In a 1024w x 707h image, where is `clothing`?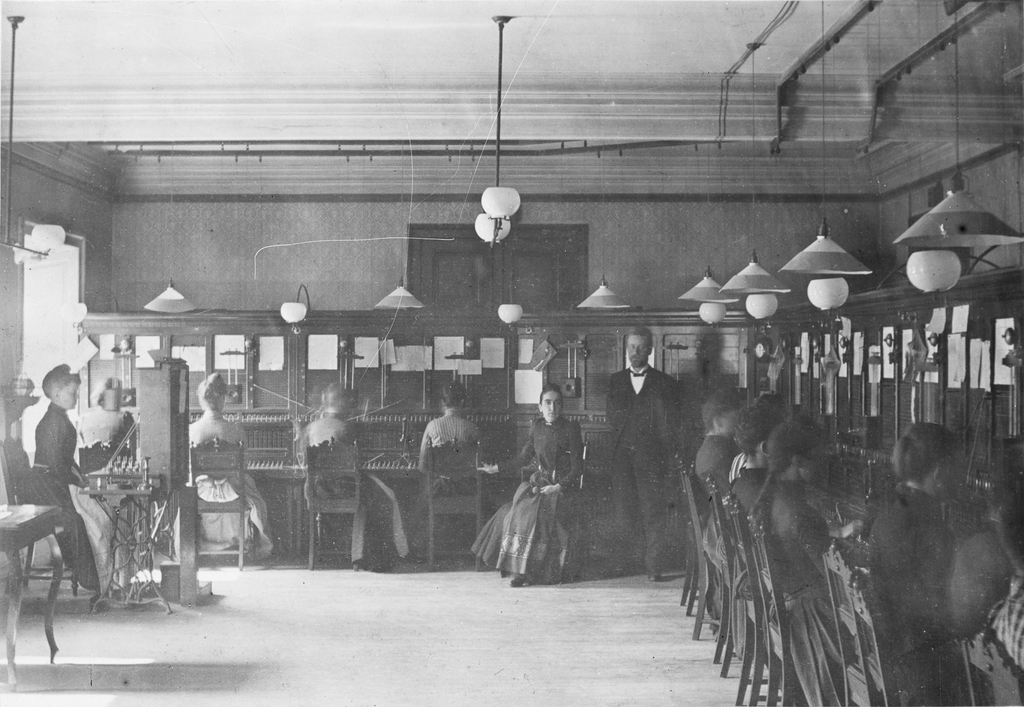
[left=188, top=414, right=273, bottom=564].
